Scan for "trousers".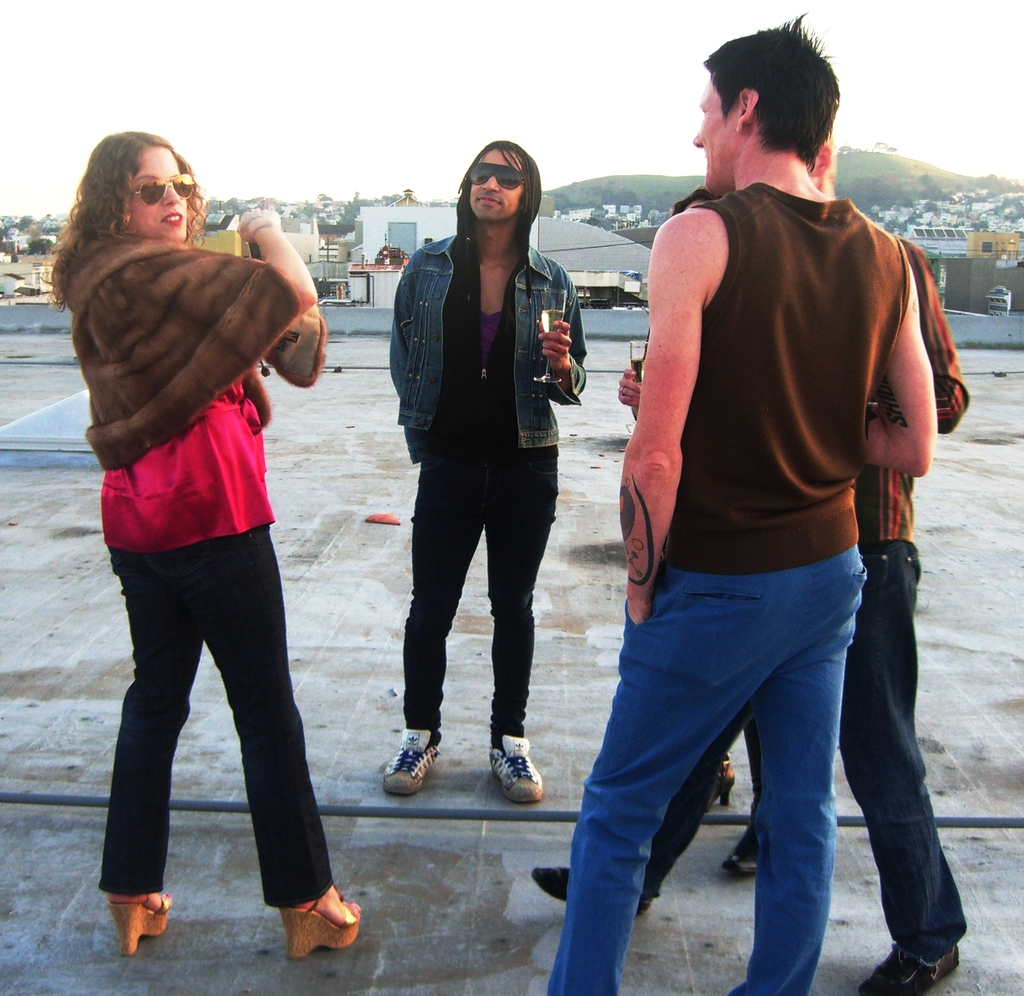
Scan result: detection(401, 457, 561, 747).
